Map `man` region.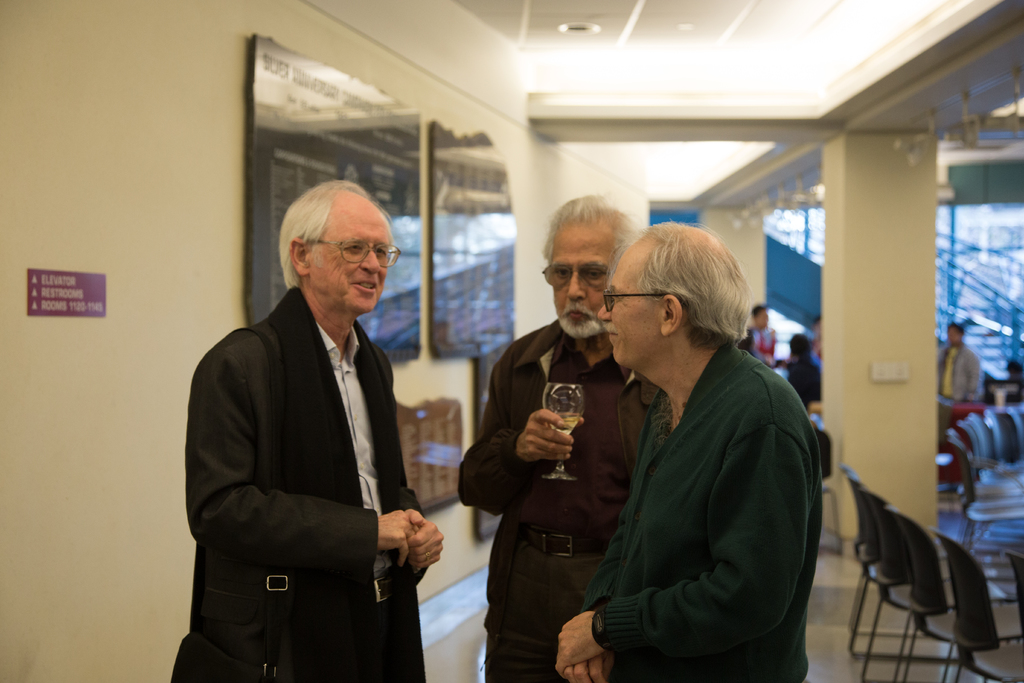
Mapped to <bbox>453, 197, 678, 682</bbox>.
